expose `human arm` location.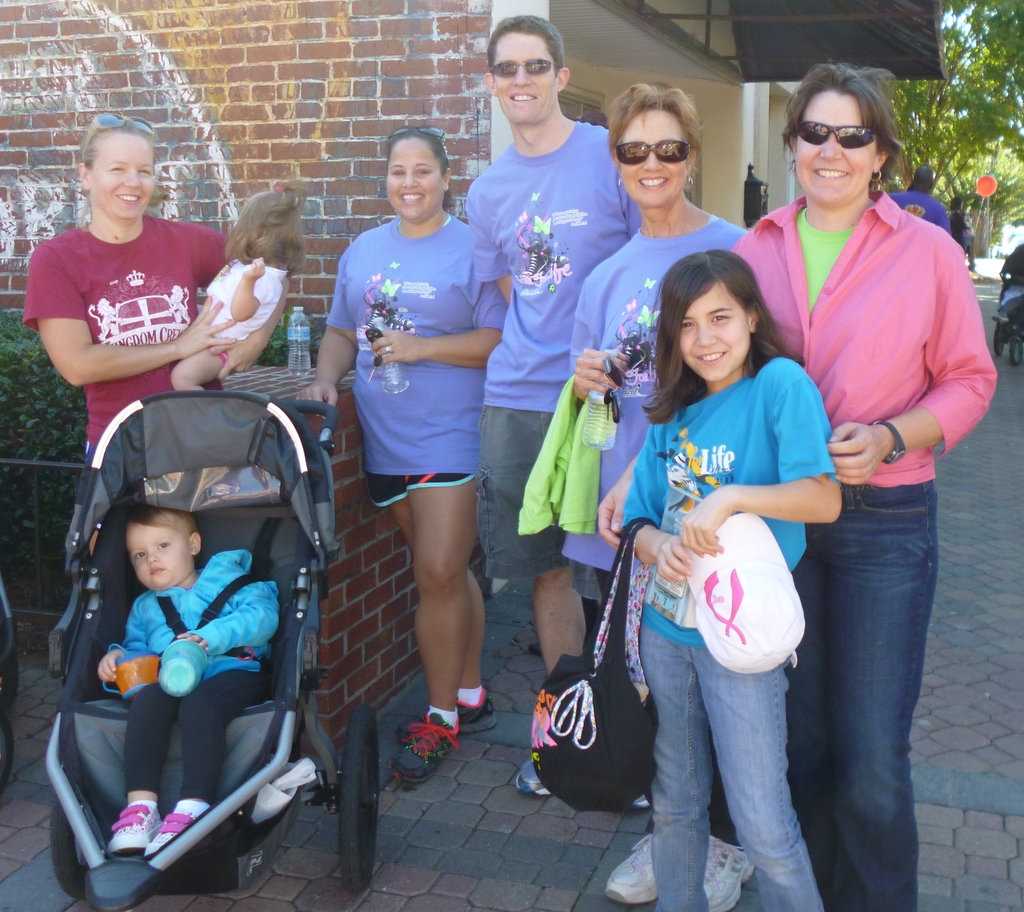
Exposed at <bbox>174, 531, 276, 642</bbox>.
